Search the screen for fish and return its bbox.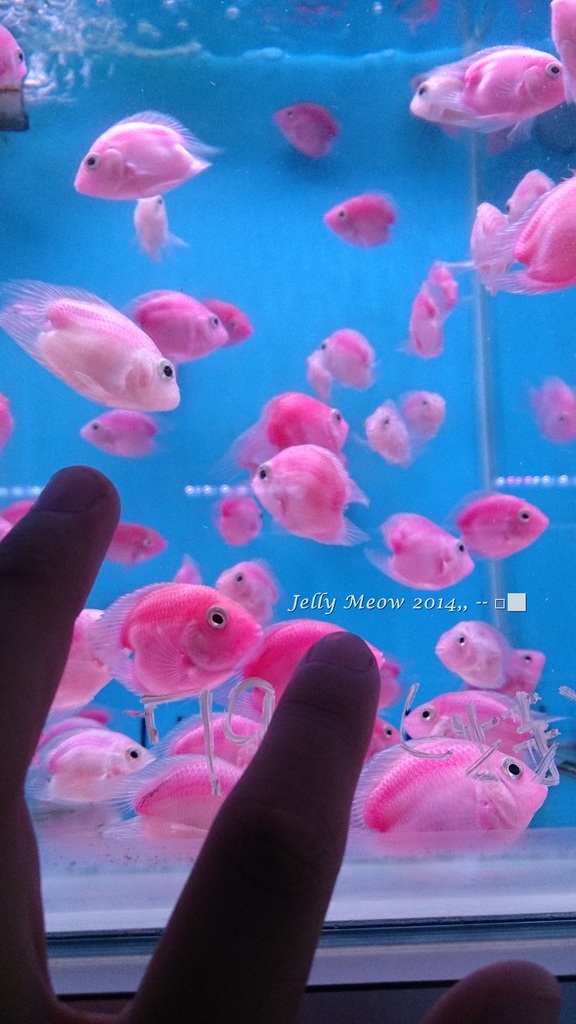
Found: bbox(70, 106, 210, 199).
